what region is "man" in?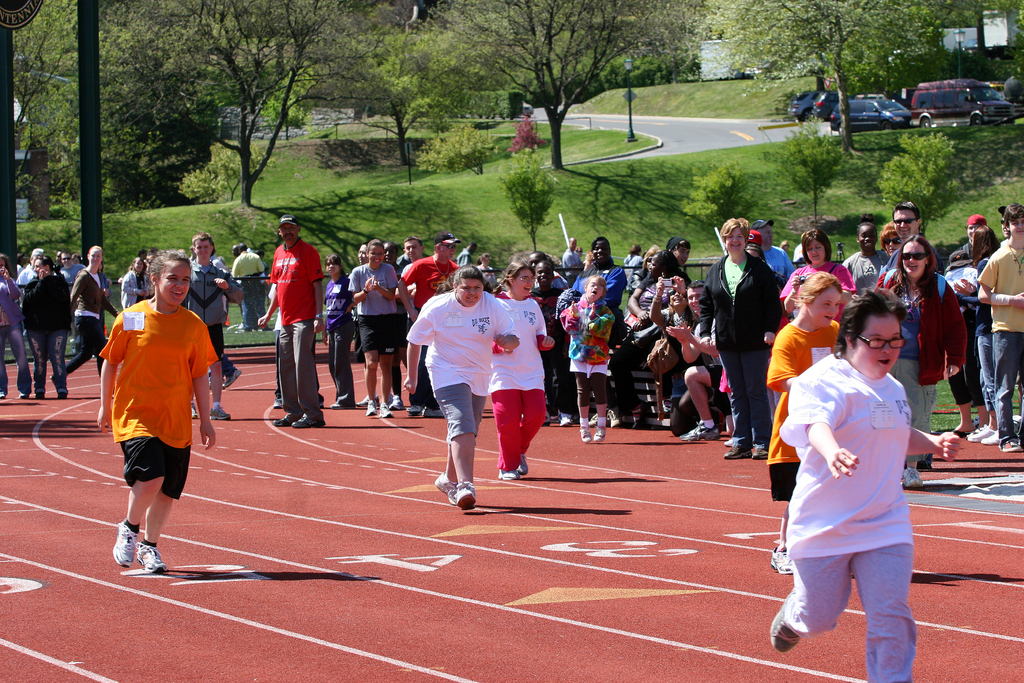
Rect(230, 240, 276, 336).
